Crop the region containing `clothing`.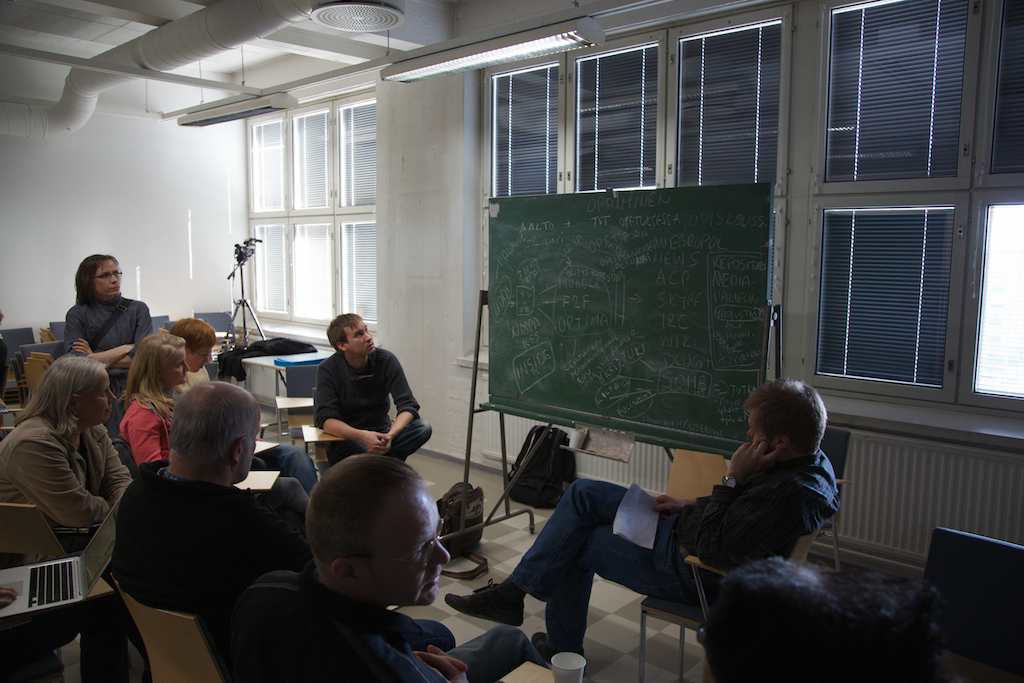
Crop region: box(174, 360, 327, 508).
